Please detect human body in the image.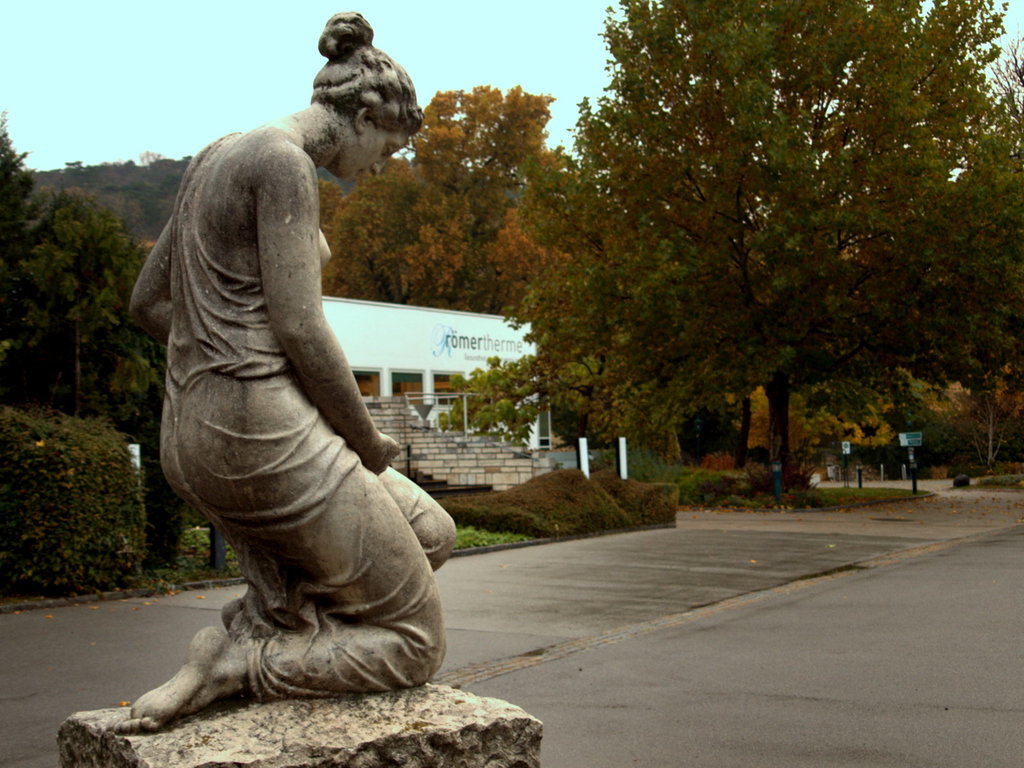
87 9 477 744.
